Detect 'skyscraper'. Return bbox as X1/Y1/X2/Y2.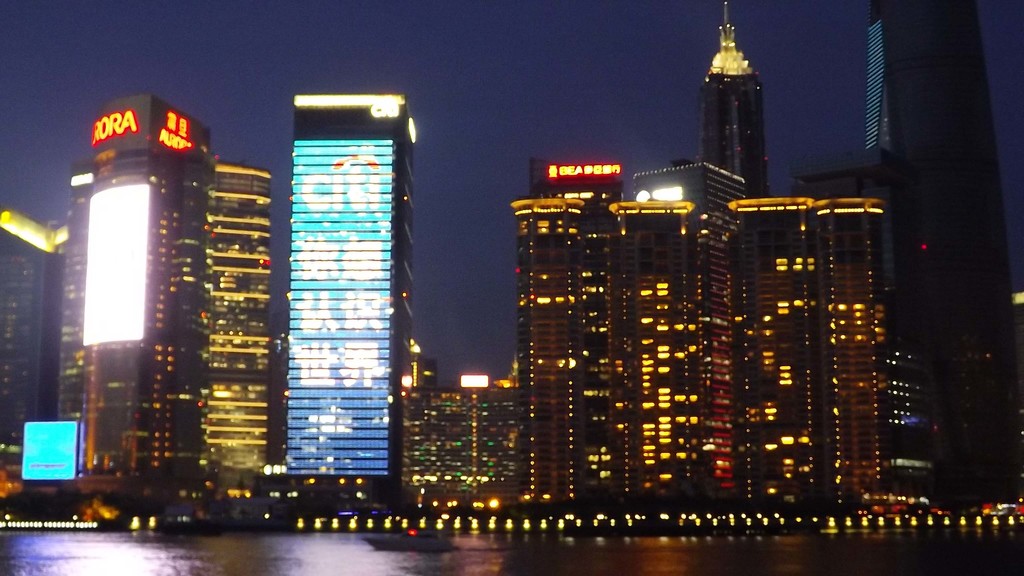
273/96/422/501.
